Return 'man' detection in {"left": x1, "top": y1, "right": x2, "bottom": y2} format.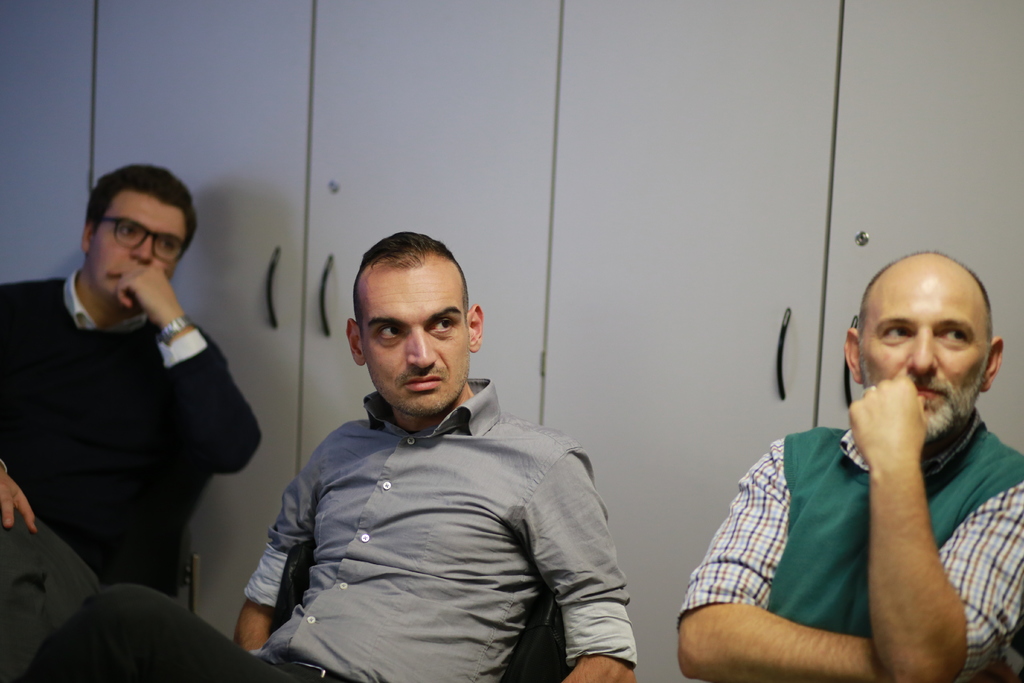
{"left": 25, "top": 228, "right": 639, "bottom": 682}.
